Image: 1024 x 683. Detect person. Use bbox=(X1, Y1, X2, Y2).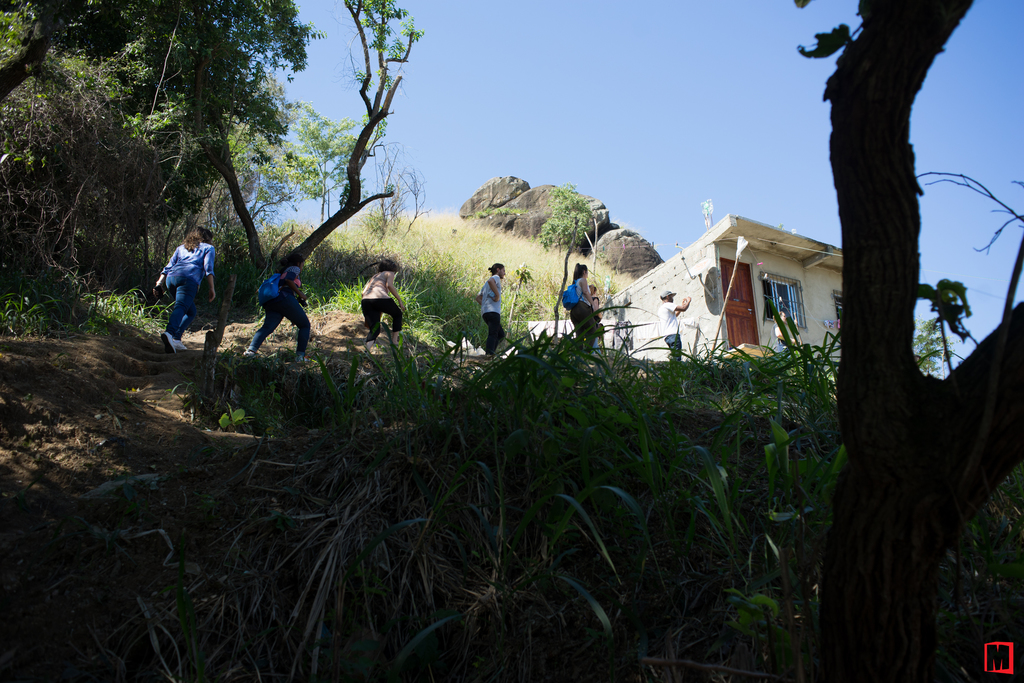
bbox=(150, 226, 215, 353).
